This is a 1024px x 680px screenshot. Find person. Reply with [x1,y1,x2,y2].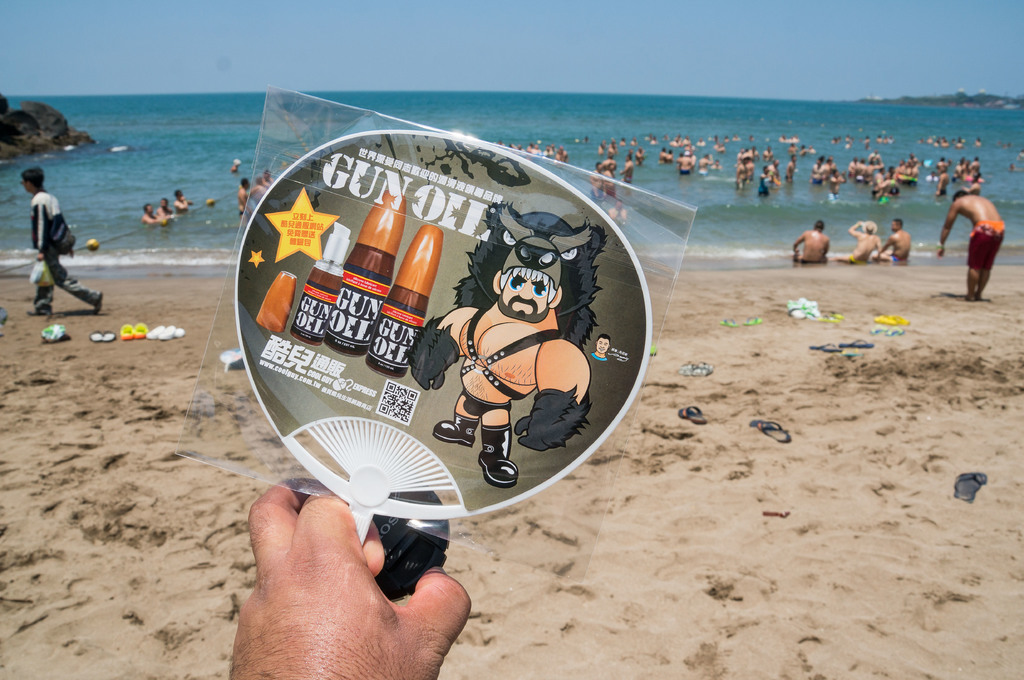
[948,165,1006,295].
